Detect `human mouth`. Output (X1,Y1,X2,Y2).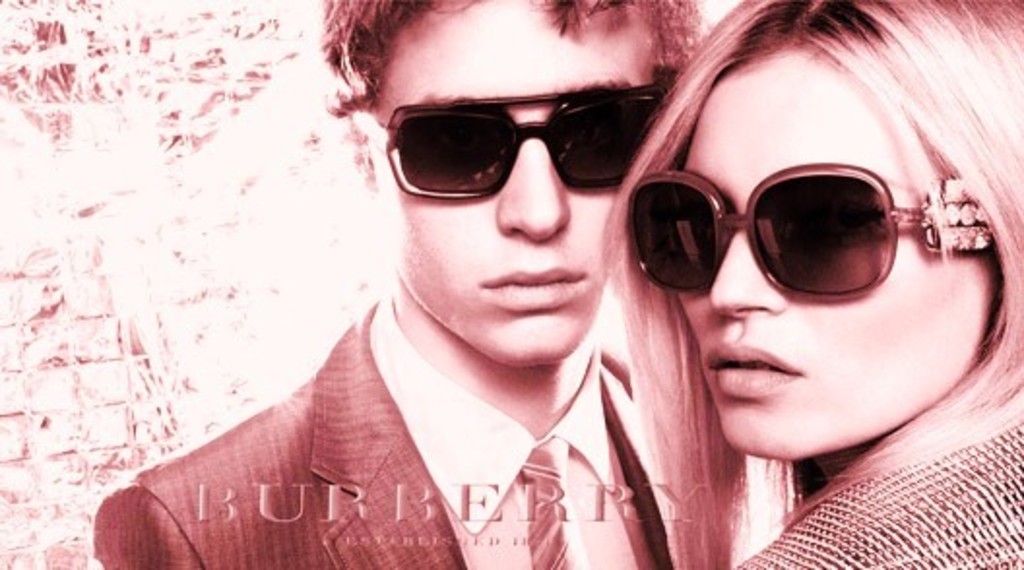
(483,266,586,308).
